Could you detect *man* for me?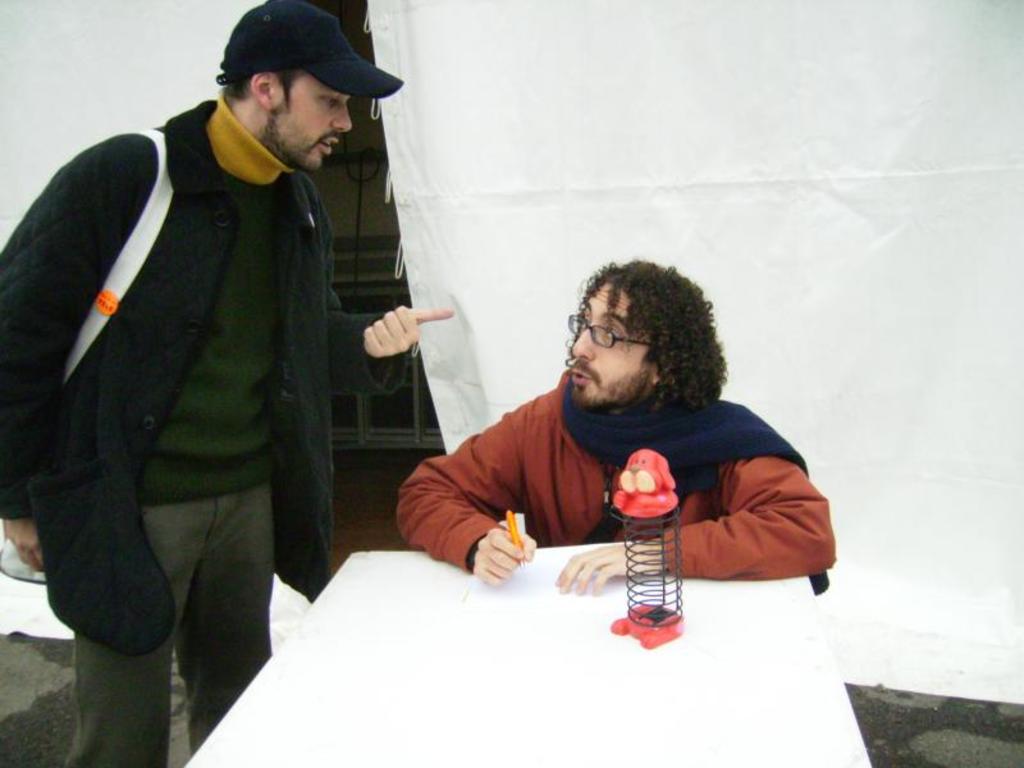
Detection result: box(18, 0, 404, 719).
